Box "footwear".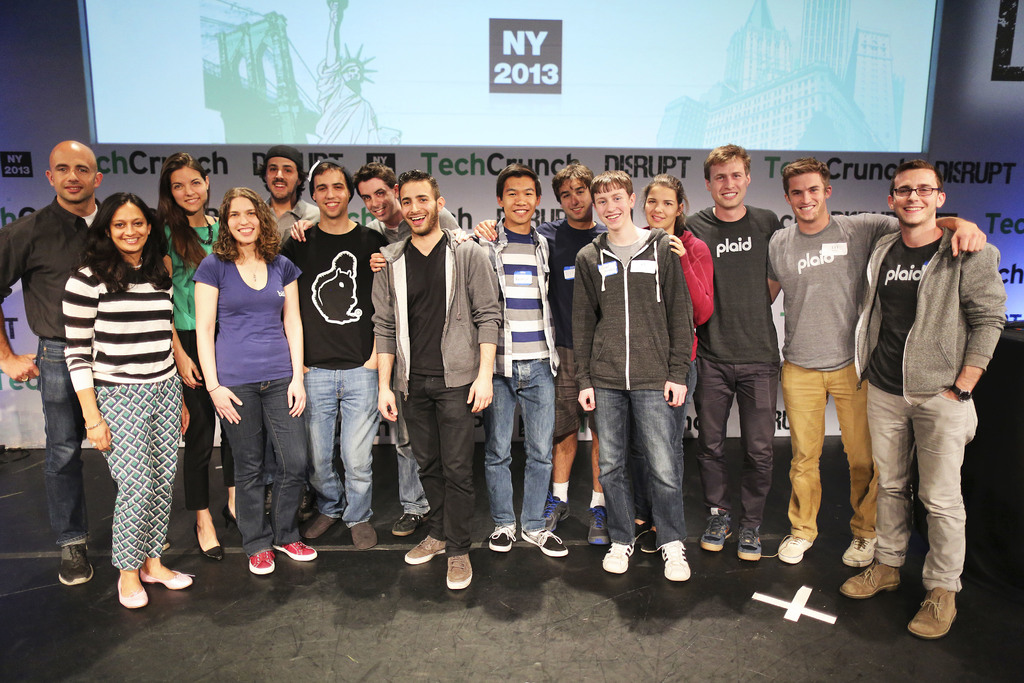
271:541:321:562.
